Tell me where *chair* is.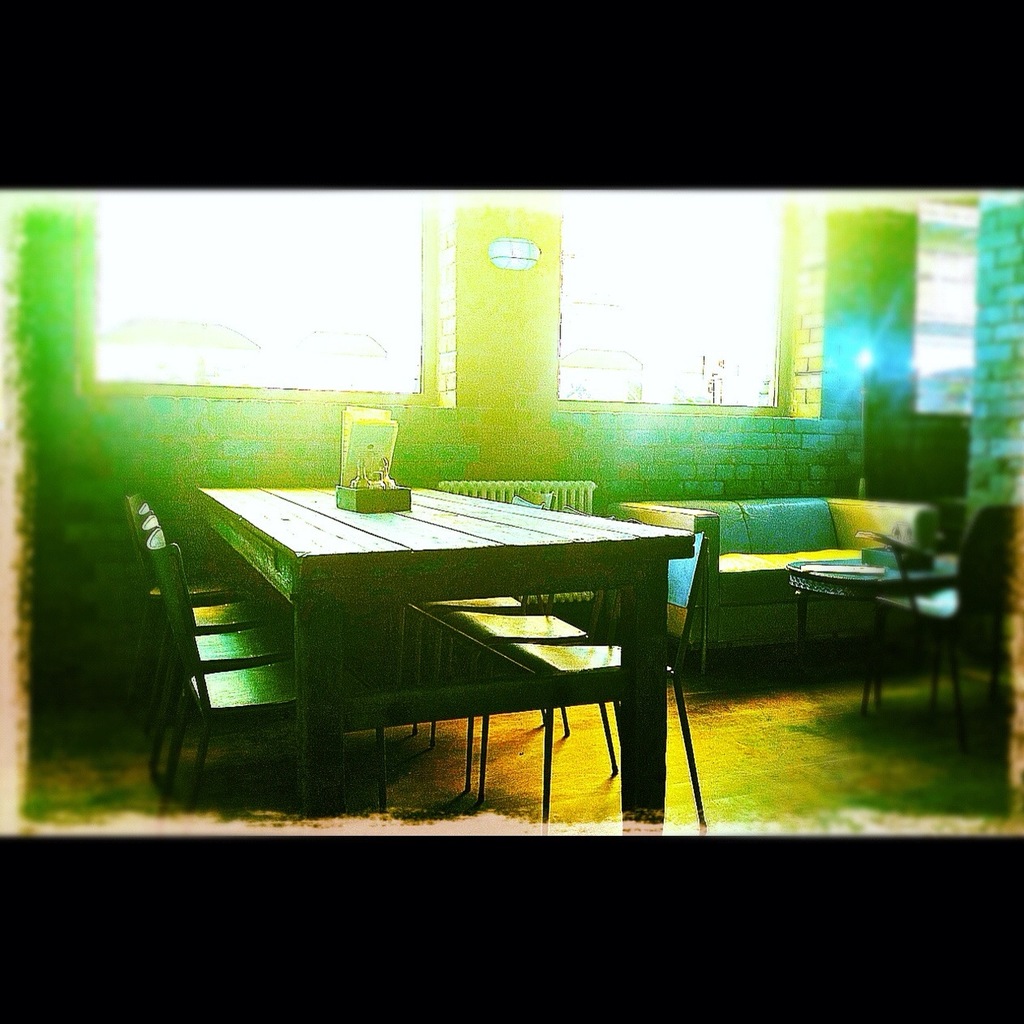
*chair* is at [left=474, top=538, right=705, bottom=829].
